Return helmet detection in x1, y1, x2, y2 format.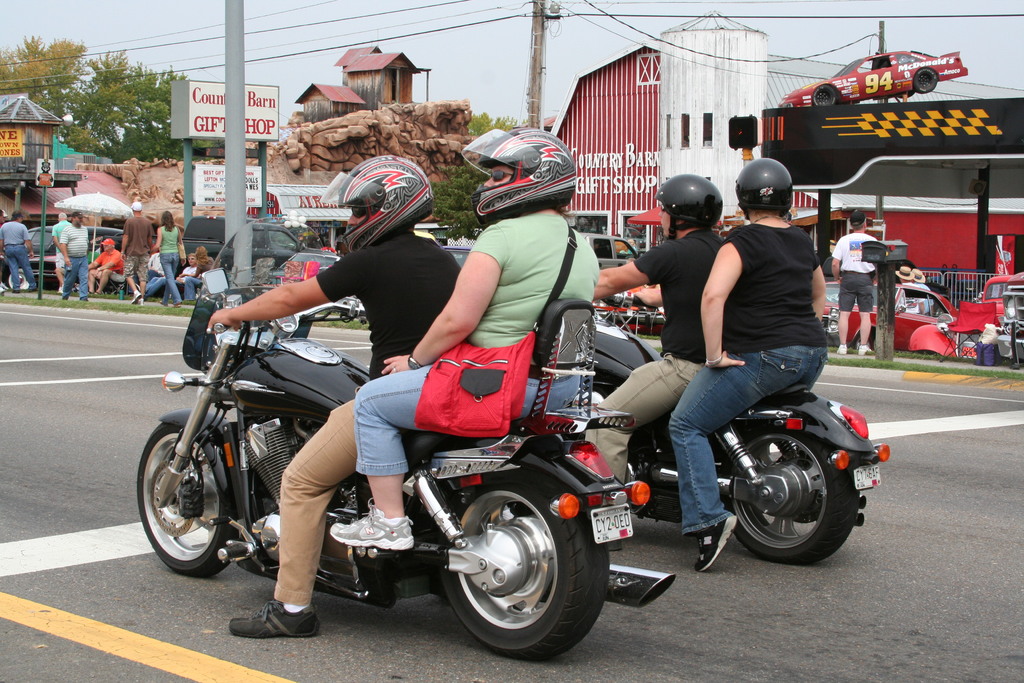
332, 160, 432, 234.
